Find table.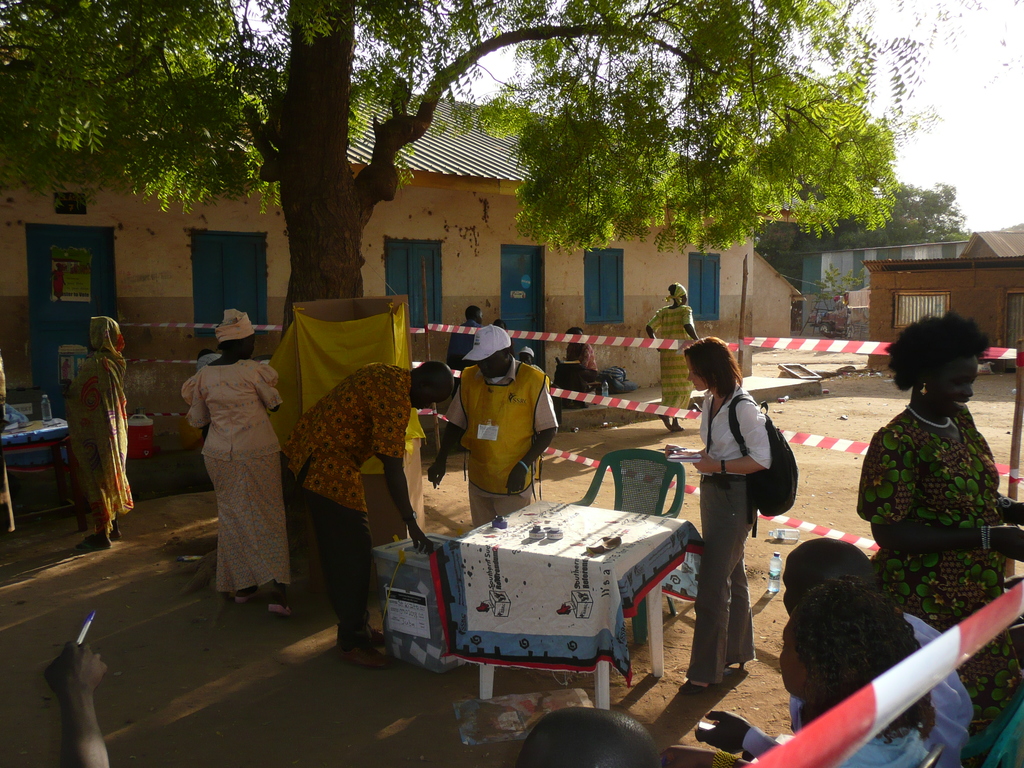
1 404 99 533.
